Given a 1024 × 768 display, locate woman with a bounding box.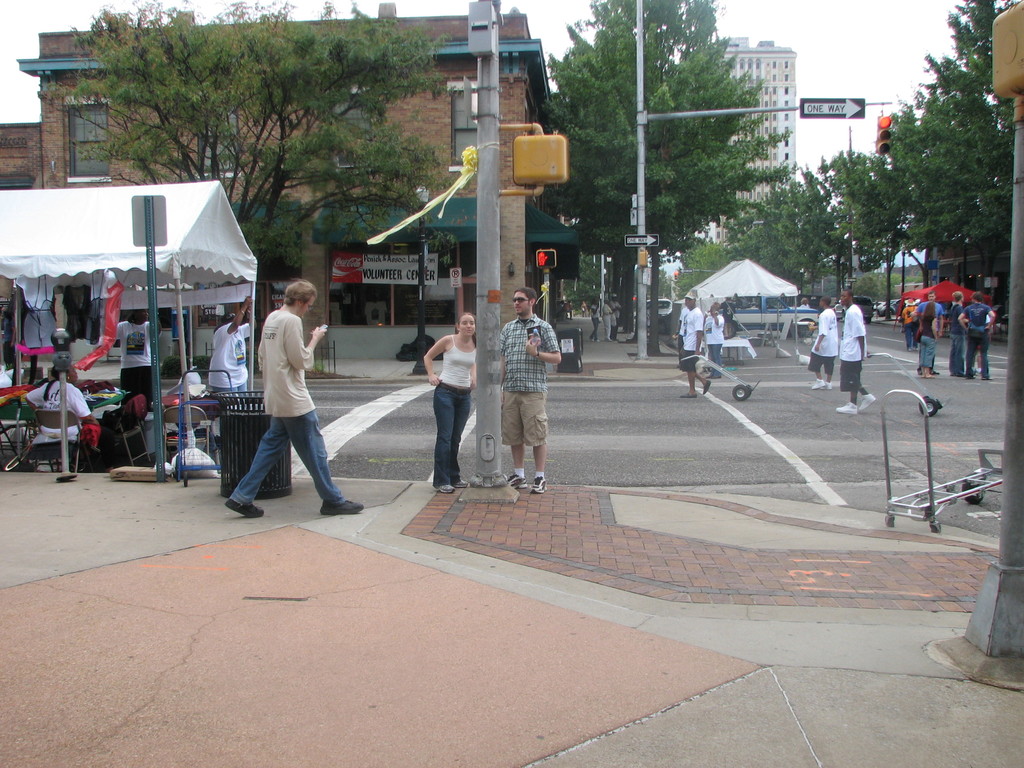
Located: <bbox>210, 300, 262, 413</bbox>.
